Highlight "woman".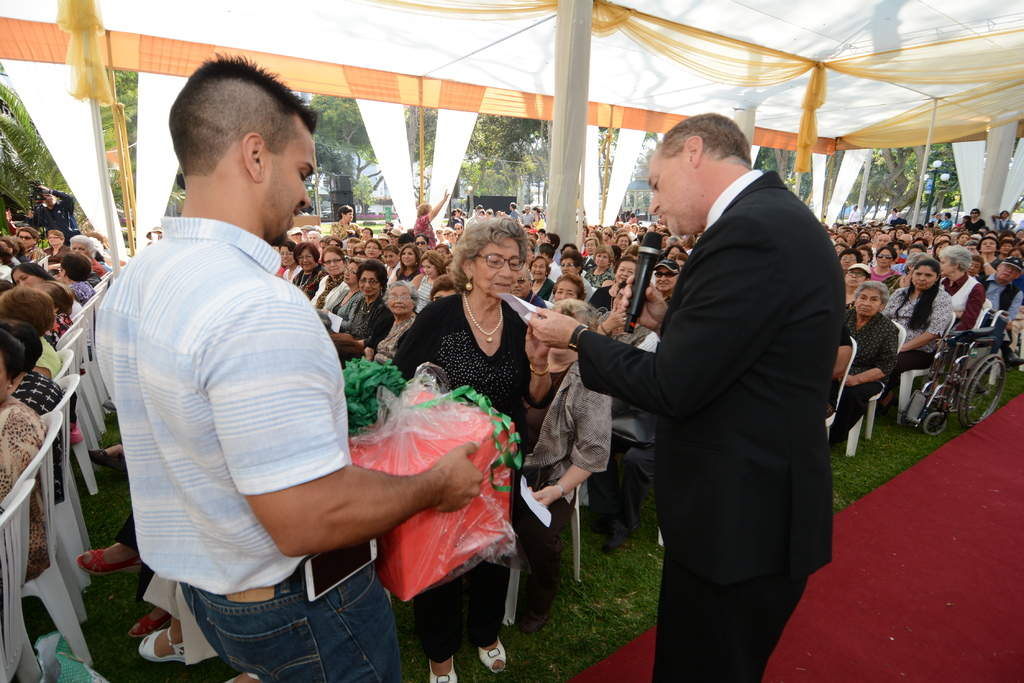
Highlighted region: crop(371, 278, 424, 357).
